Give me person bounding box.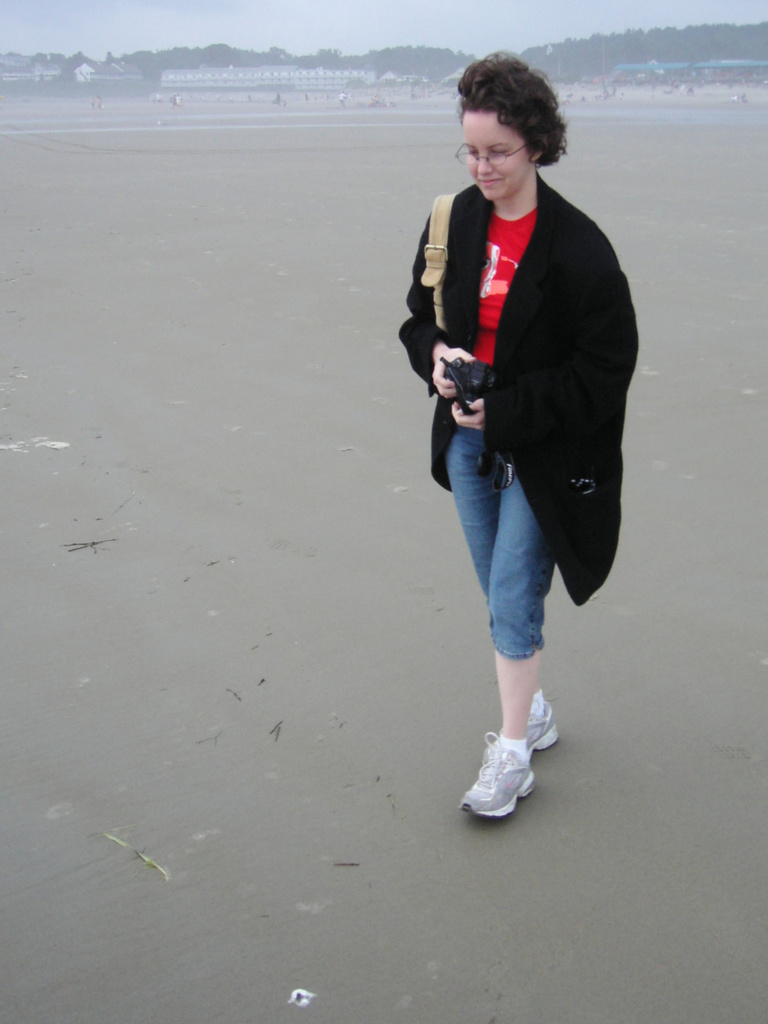
pyautogui.locateOnScreen(409, 52, 632, 827).
